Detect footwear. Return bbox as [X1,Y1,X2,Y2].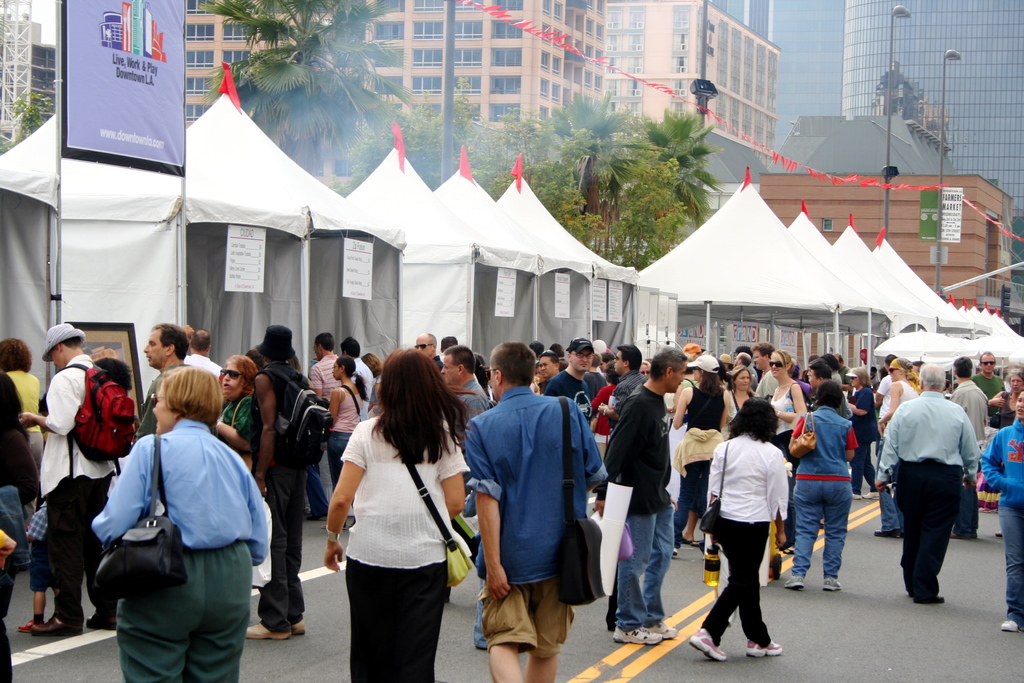
[687,623,729,662].
